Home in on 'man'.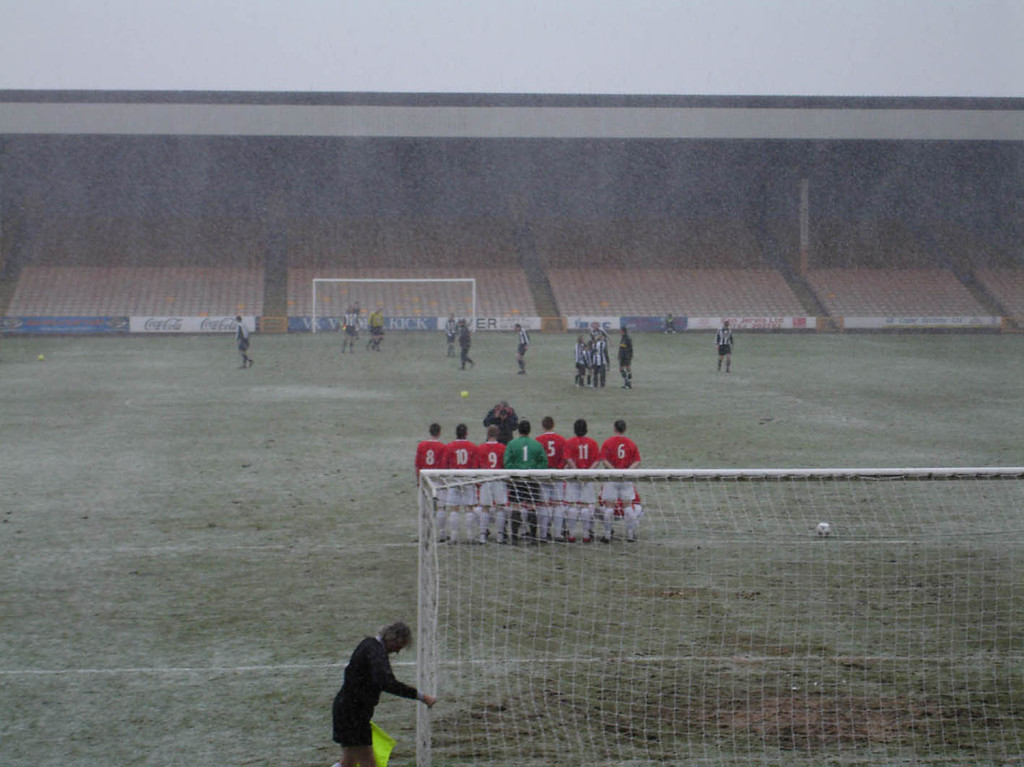
Homed in at bbox=[538, 420, 567, 540].
